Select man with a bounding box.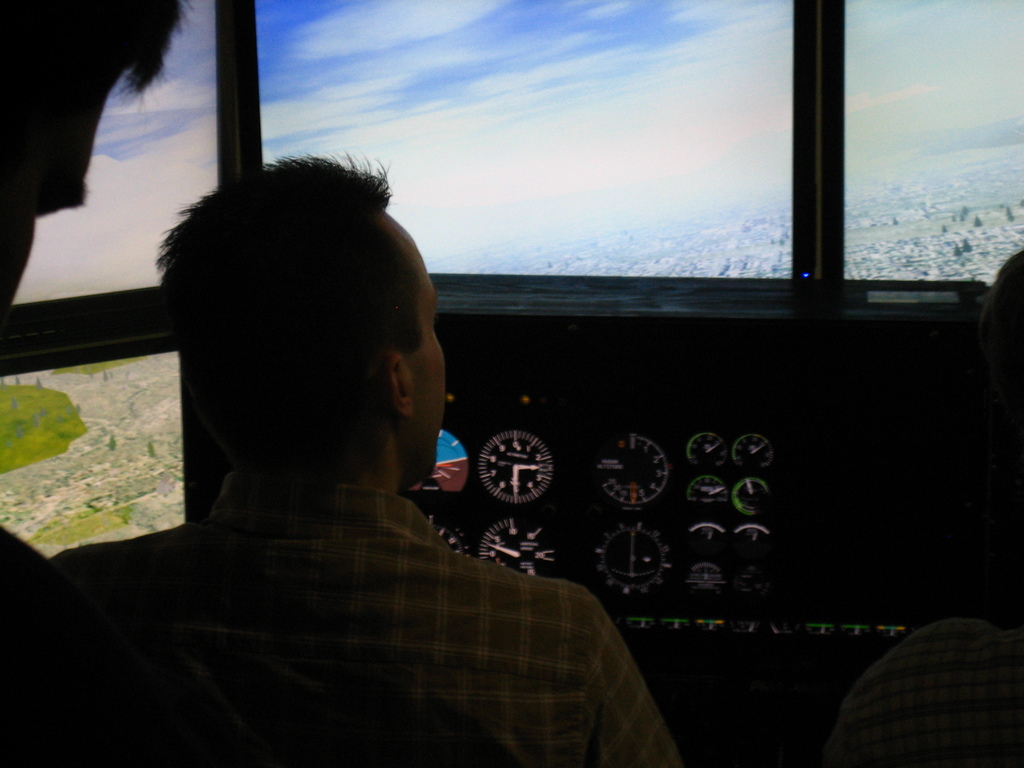
bbox=[65, 150, 660, 746].
